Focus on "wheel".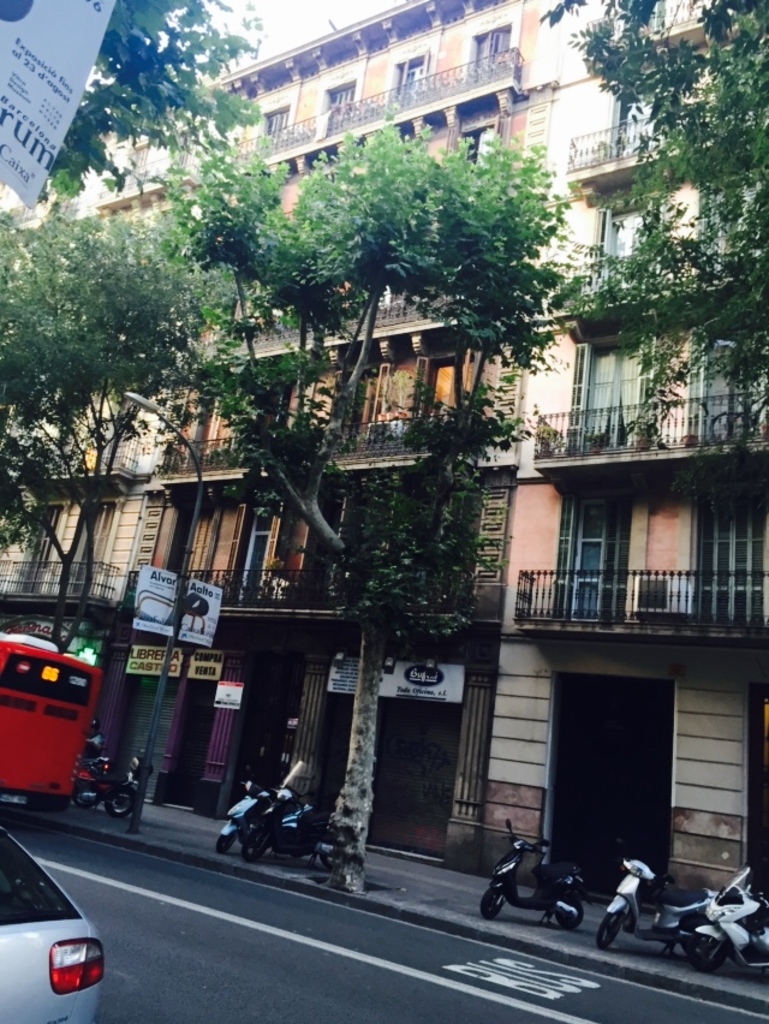
Focused at 318, 851, 334, 871.
